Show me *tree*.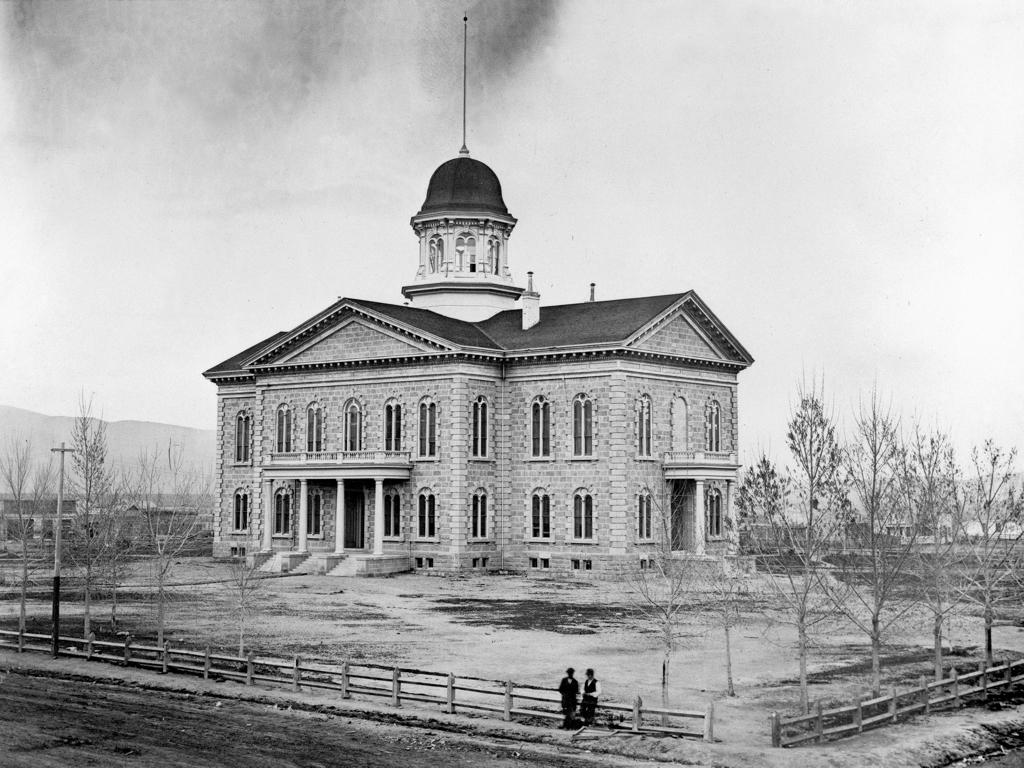
*tree* is here: 947 442 1023 669.
